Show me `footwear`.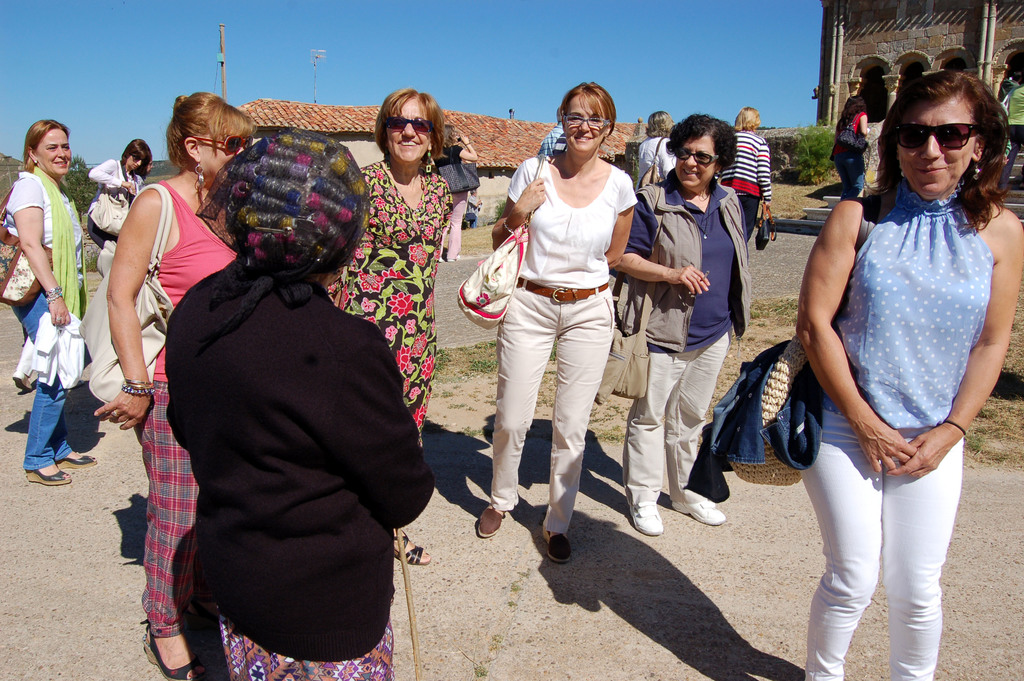
`footwear` is here: l=148, t=640, r=200, b=680.
